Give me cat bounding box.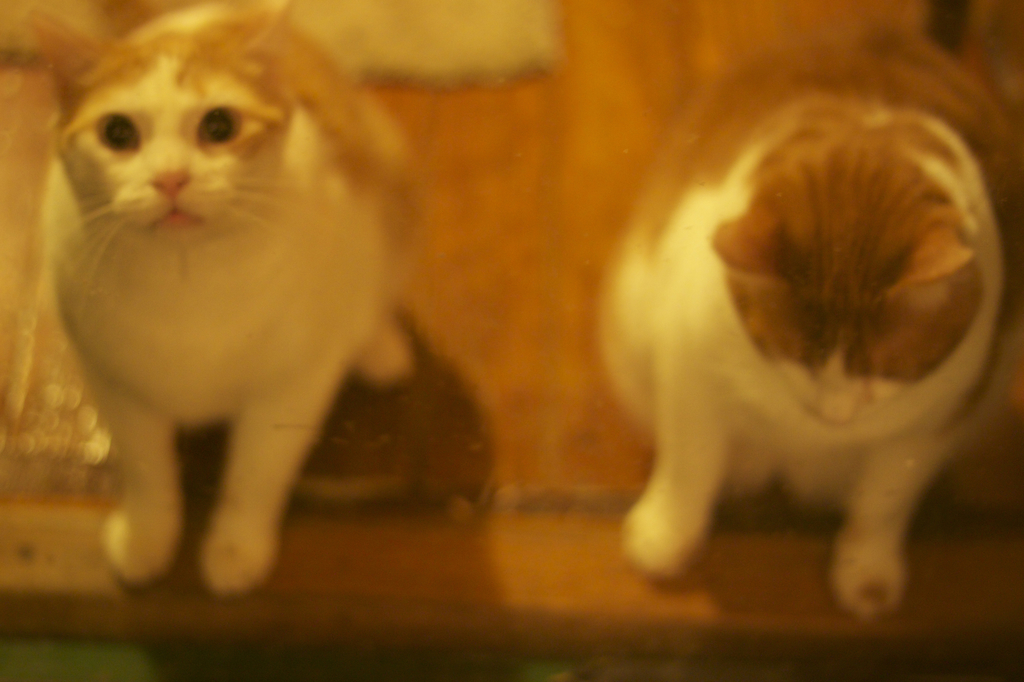
select_region(577, 50, 1023, 633).
